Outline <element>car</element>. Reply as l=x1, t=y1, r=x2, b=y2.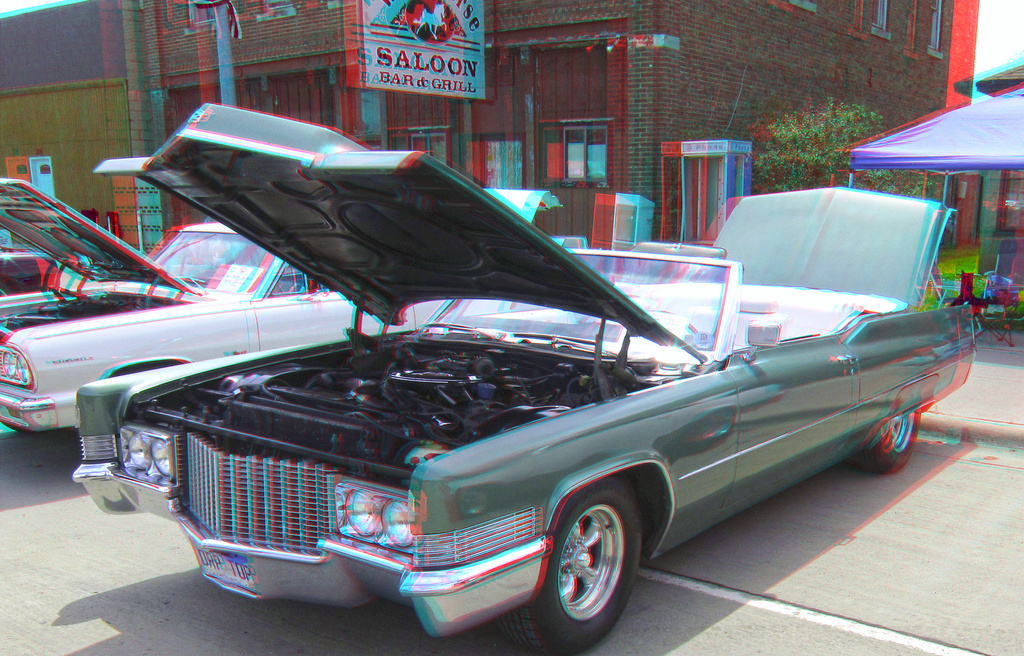
l=0, t=174, r=559, b=438.
